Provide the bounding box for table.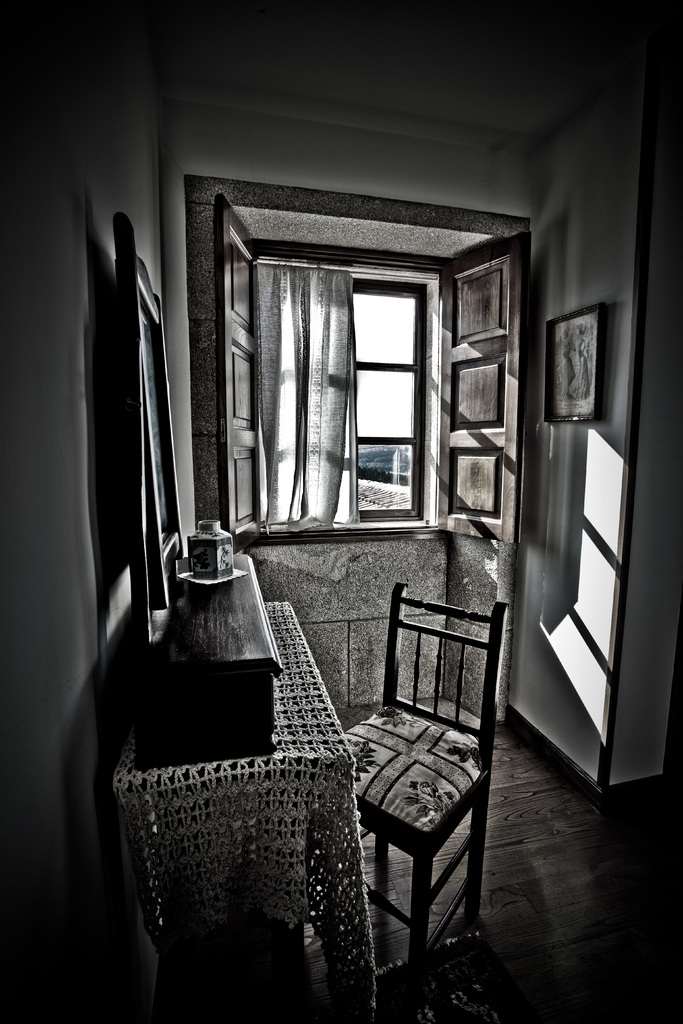
[x1=114, y1=596, x2=358, y2=947].
